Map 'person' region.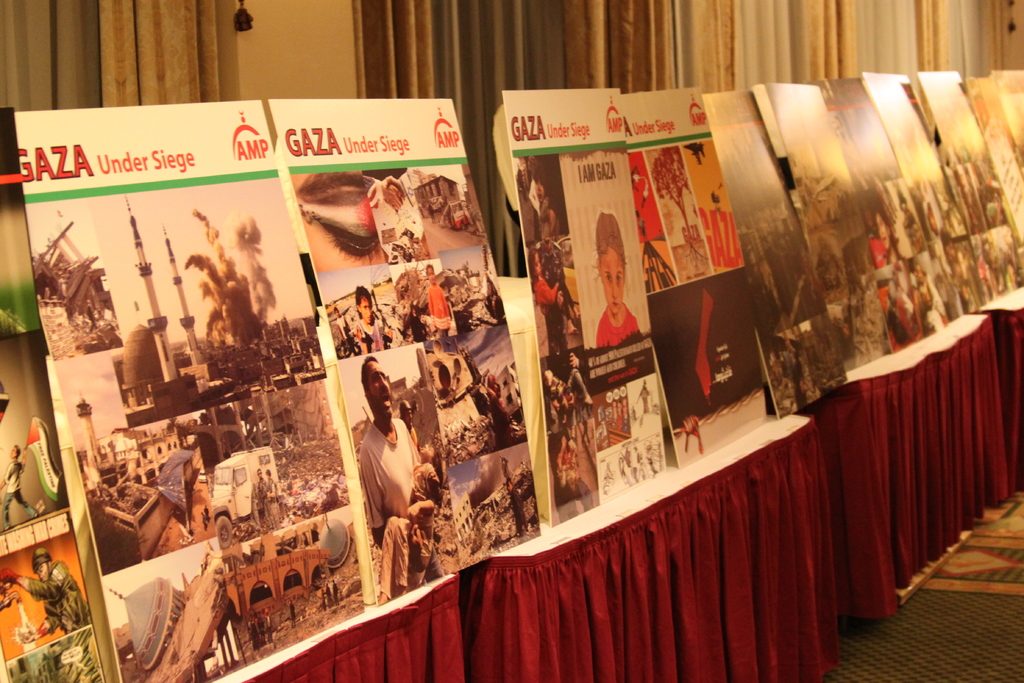
Mapped to Rect(354, 286, 393, 356).
